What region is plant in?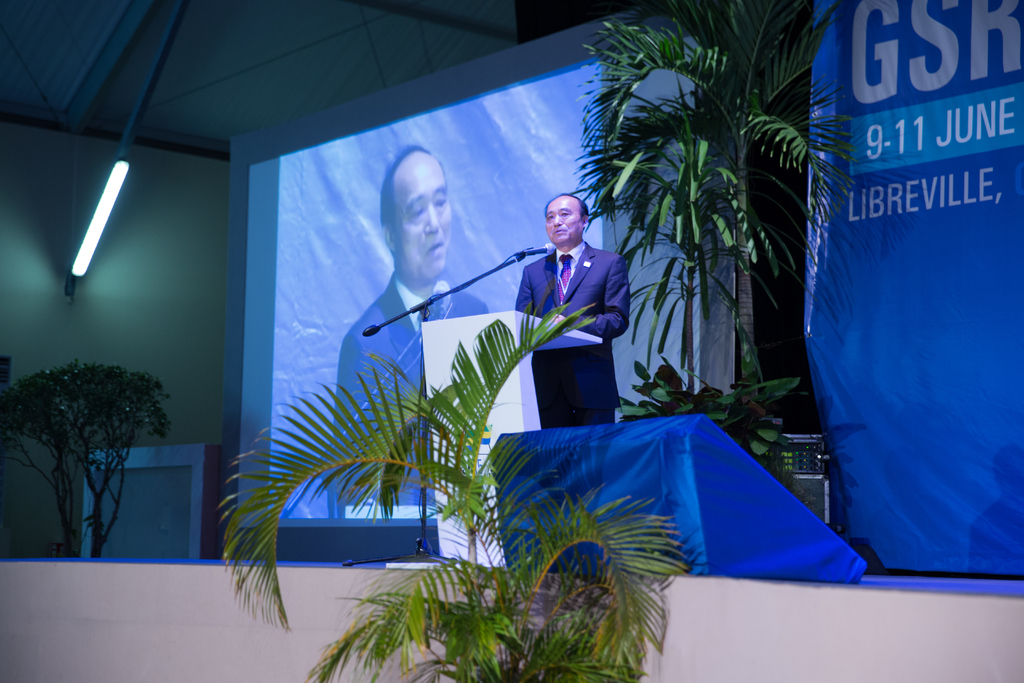
box(4, 361, 180, 559).
